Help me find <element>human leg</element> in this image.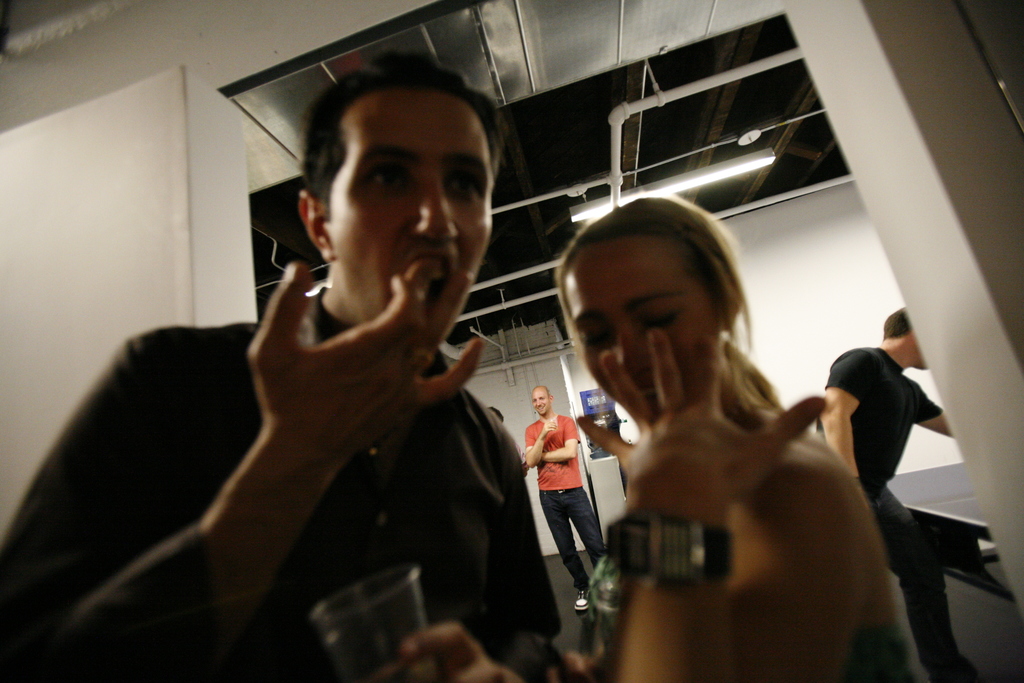
Found it: bbox=(561, 484, 605, 557).
